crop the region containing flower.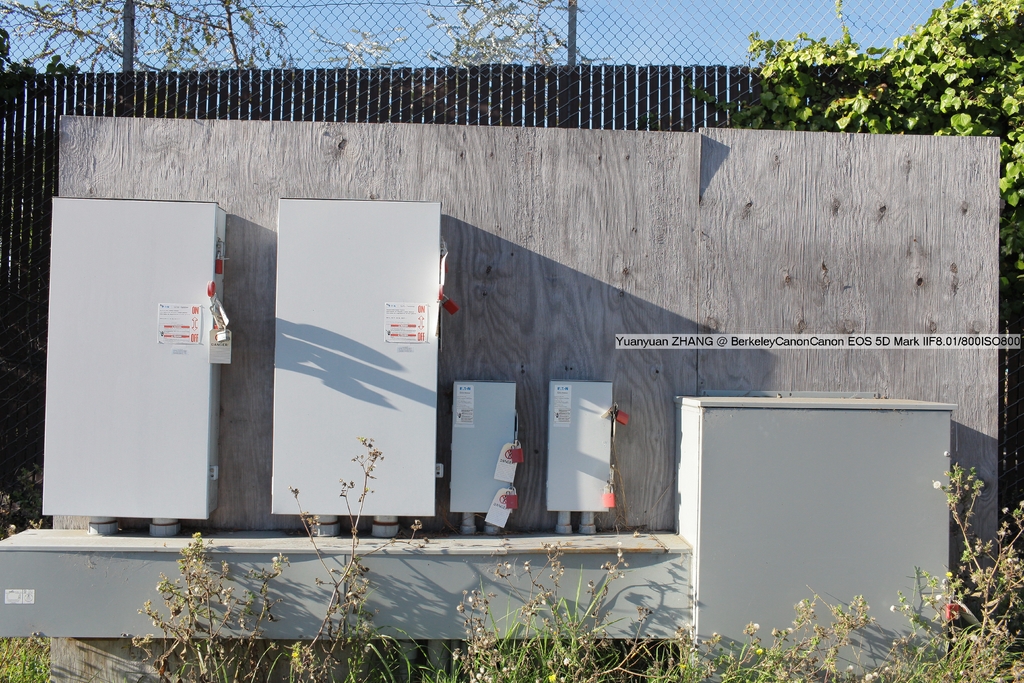
Crop region: (931,479,942,490).
